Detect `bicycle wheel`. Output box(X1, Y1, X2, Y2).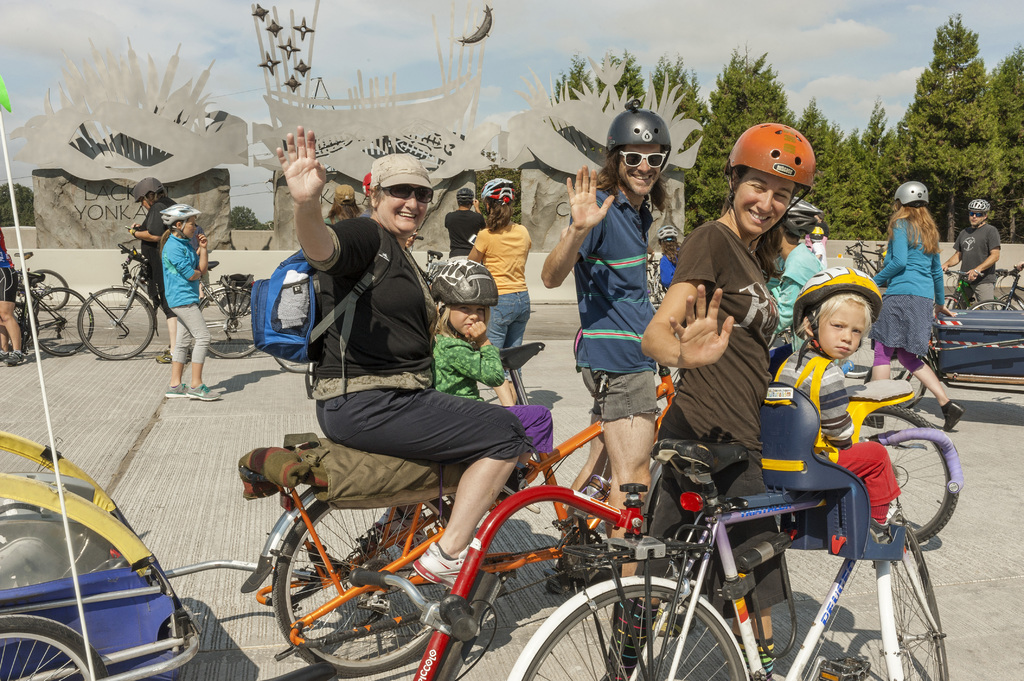
box(196, 284, 261, 359).
